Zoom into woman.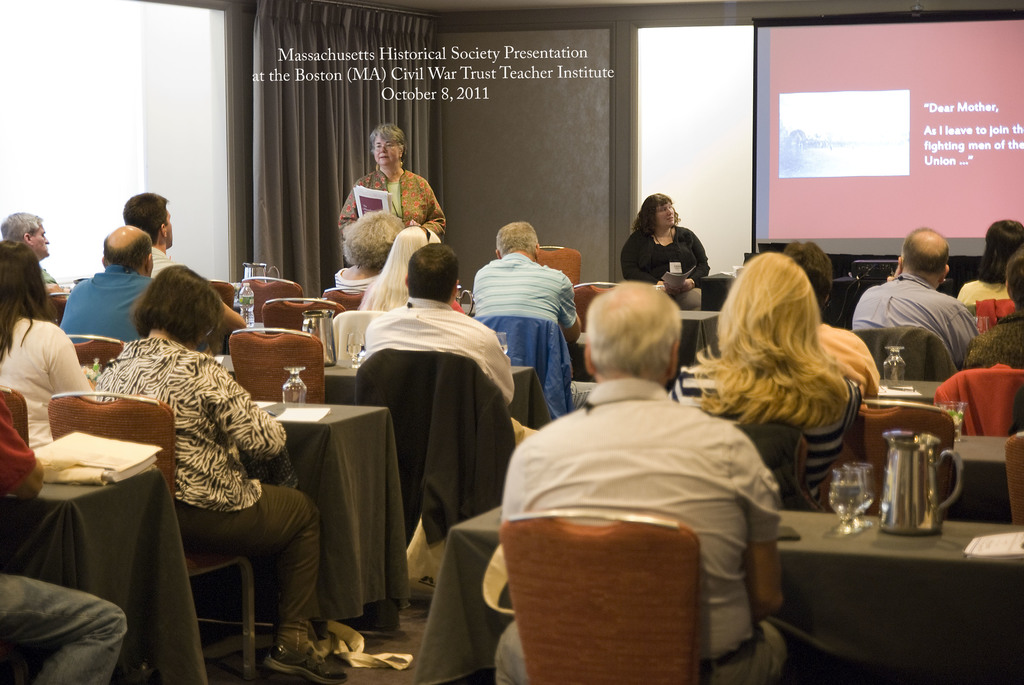
Zoom target: (666, 247, 871, 516).
